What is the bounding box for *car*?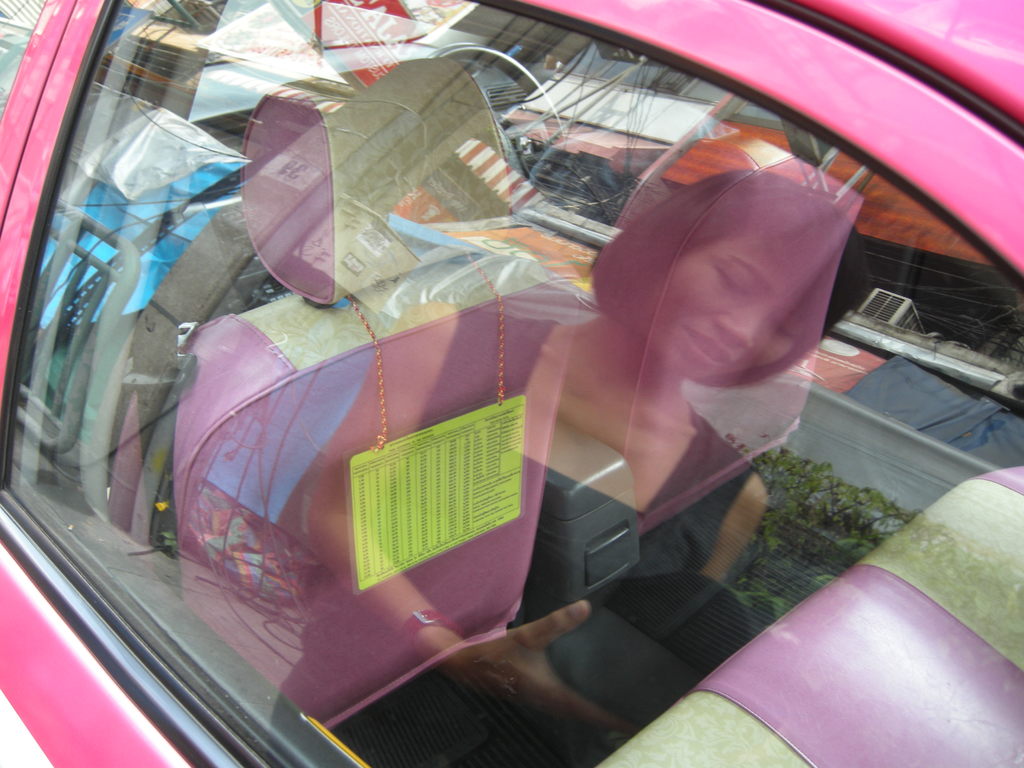
(0, 0, 1023, 767).
